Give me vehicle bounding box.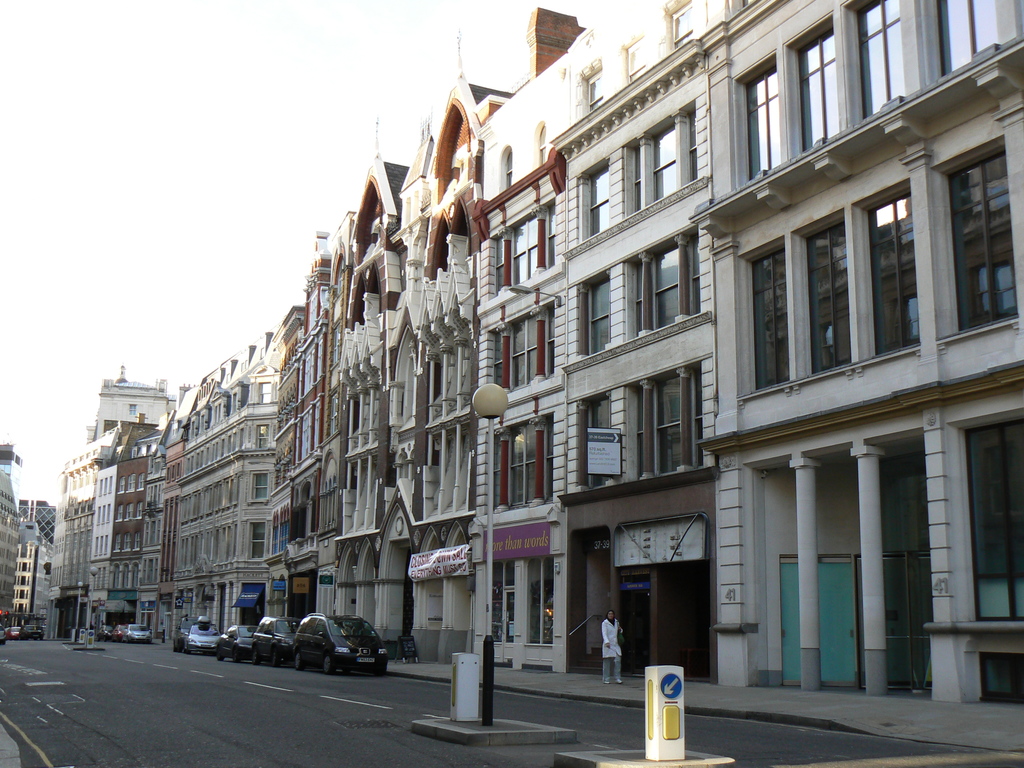
crop(120, 627, 152, 641).
